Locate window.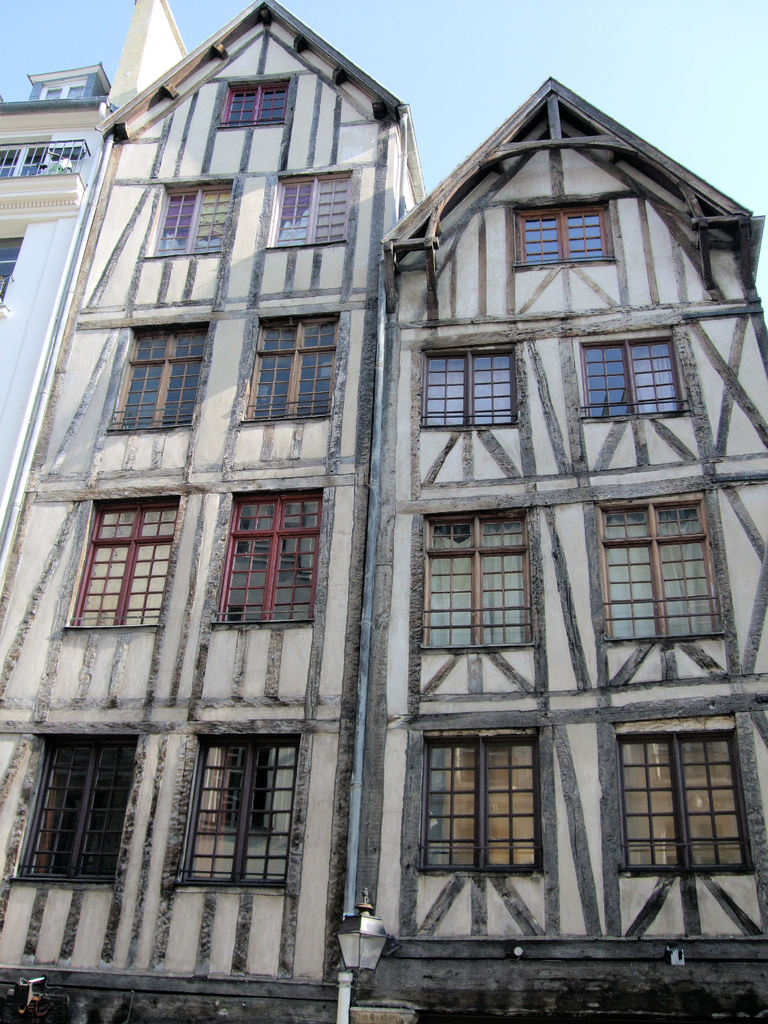
Bounding box: [left=240, top=312, right=340, bottom=426].
